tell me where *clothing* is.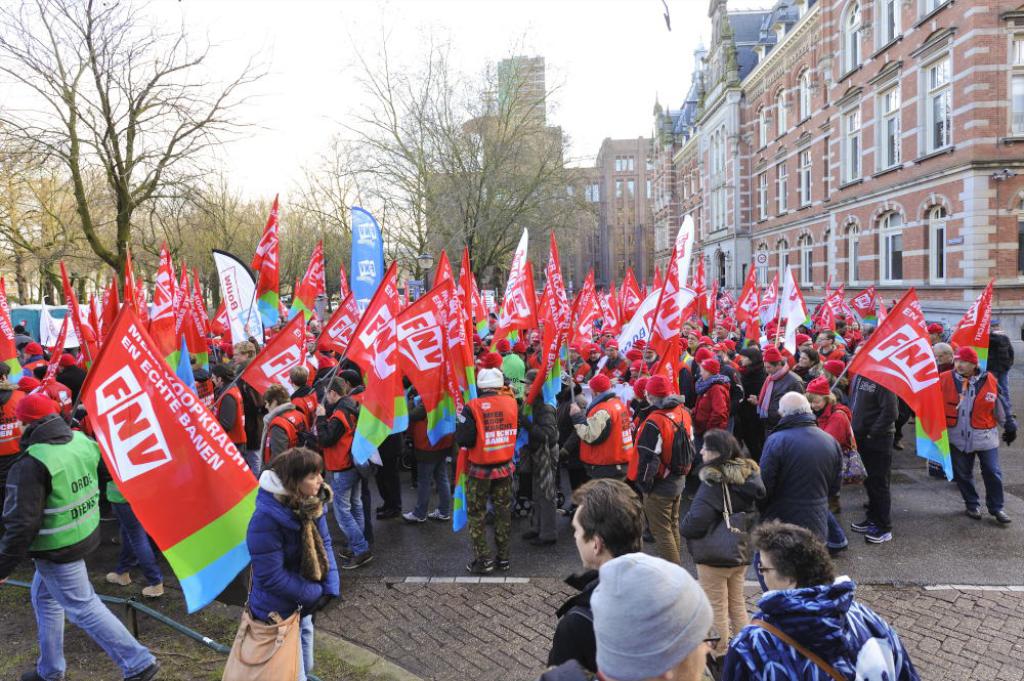
*clothing* is at region(756, 361, 800, 433).
